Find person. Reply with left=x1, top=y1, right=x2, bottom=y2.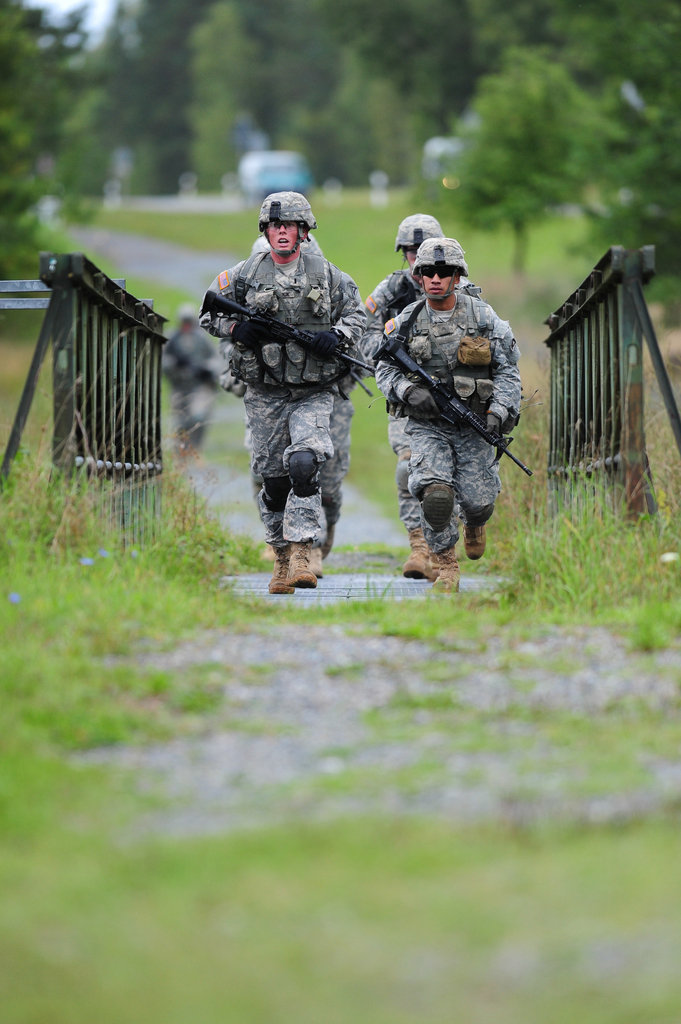
left=360, top=239, right=532, bottom=584.
